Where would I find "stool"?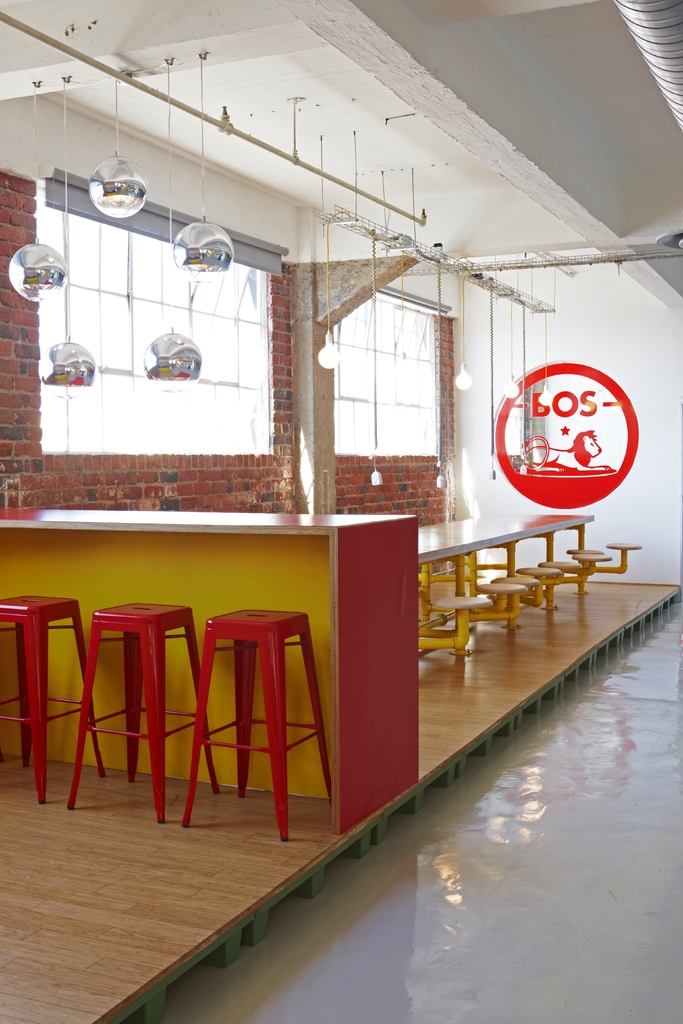
At {"left": 0, "top": 593, "right": 103, "bottom": 805}.
